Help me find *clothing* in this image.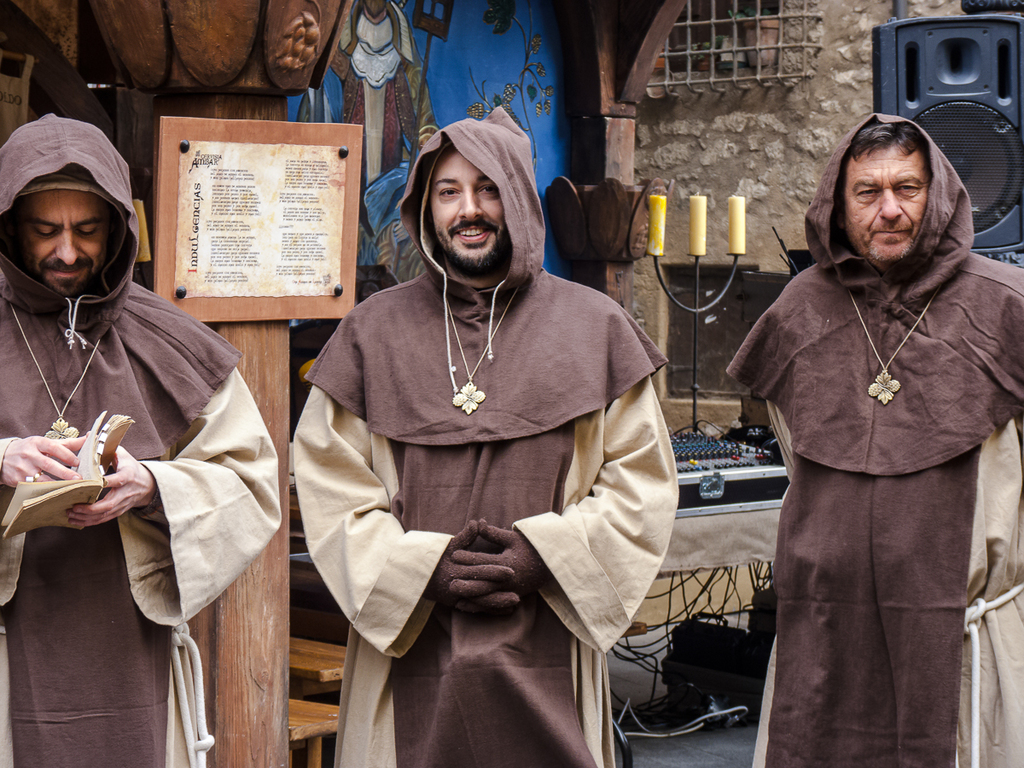
Found it: (left=332, top=2, right=439, bottom=217).
